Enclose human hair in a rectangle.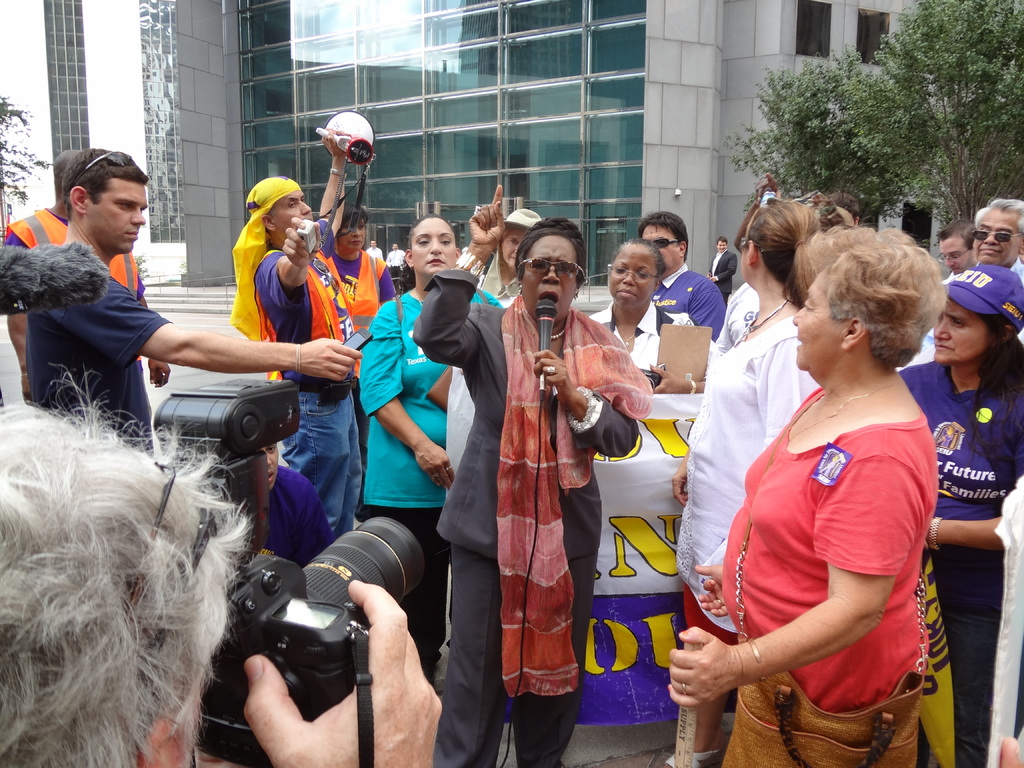
369 238 376 243.
